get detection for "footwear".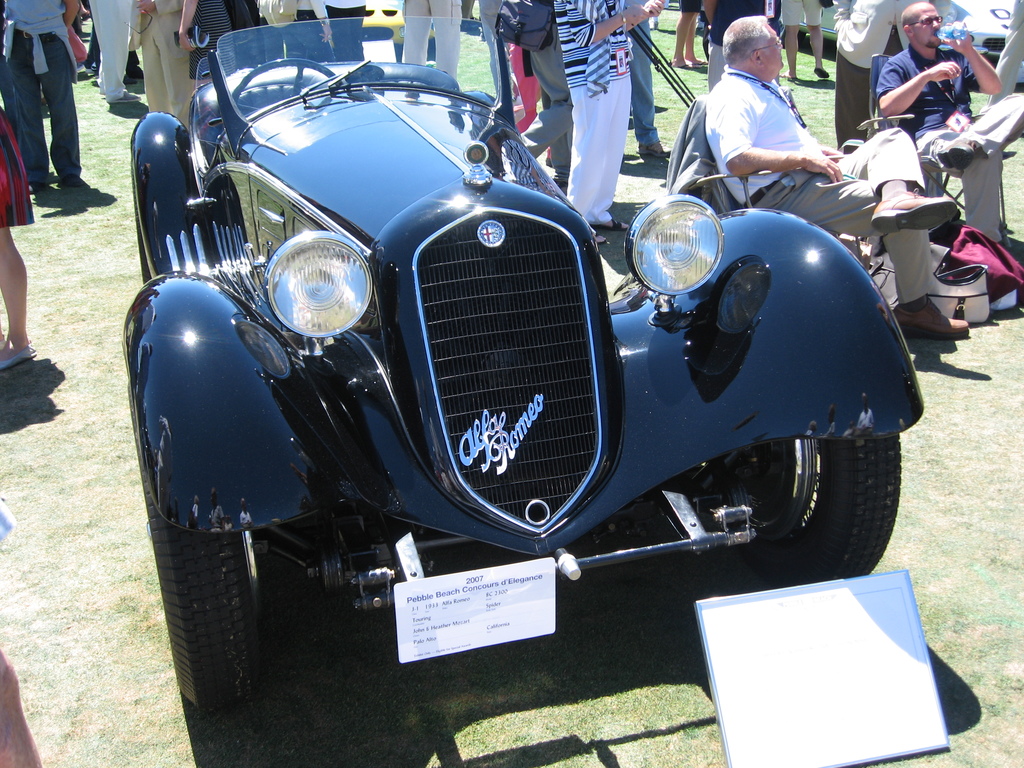
Detection: (556,178,568,188).
